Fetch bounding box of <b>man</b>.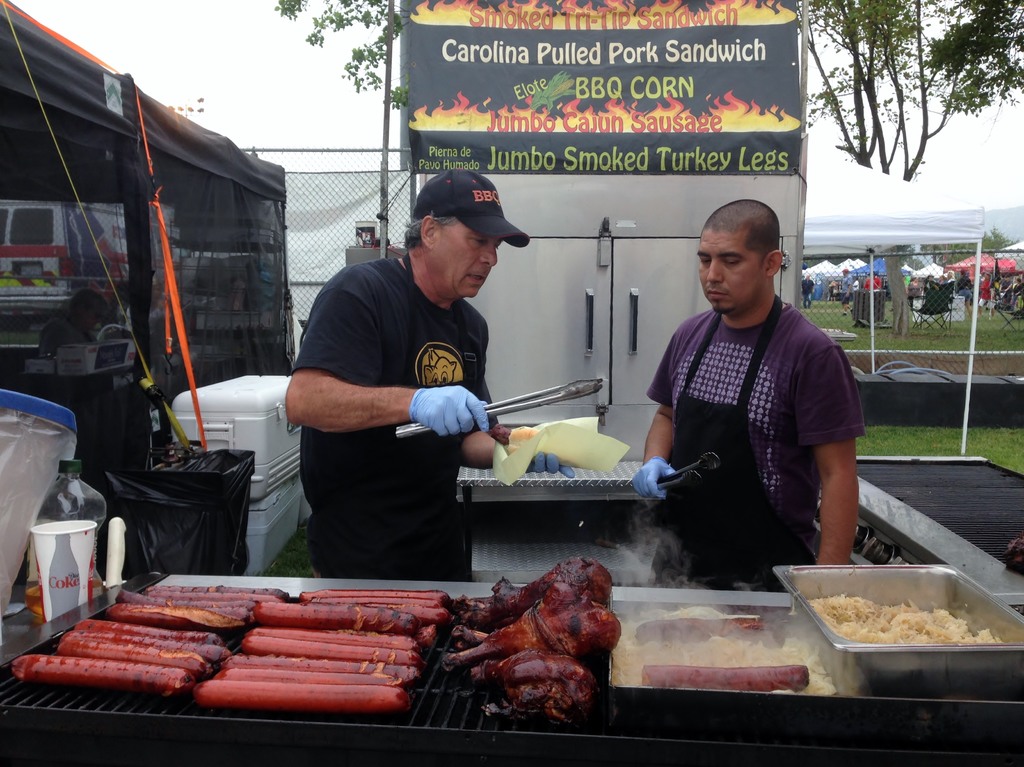
Bbox: {"x1": 284, "y1": 162, "x2": 574, "y2": 579}.
